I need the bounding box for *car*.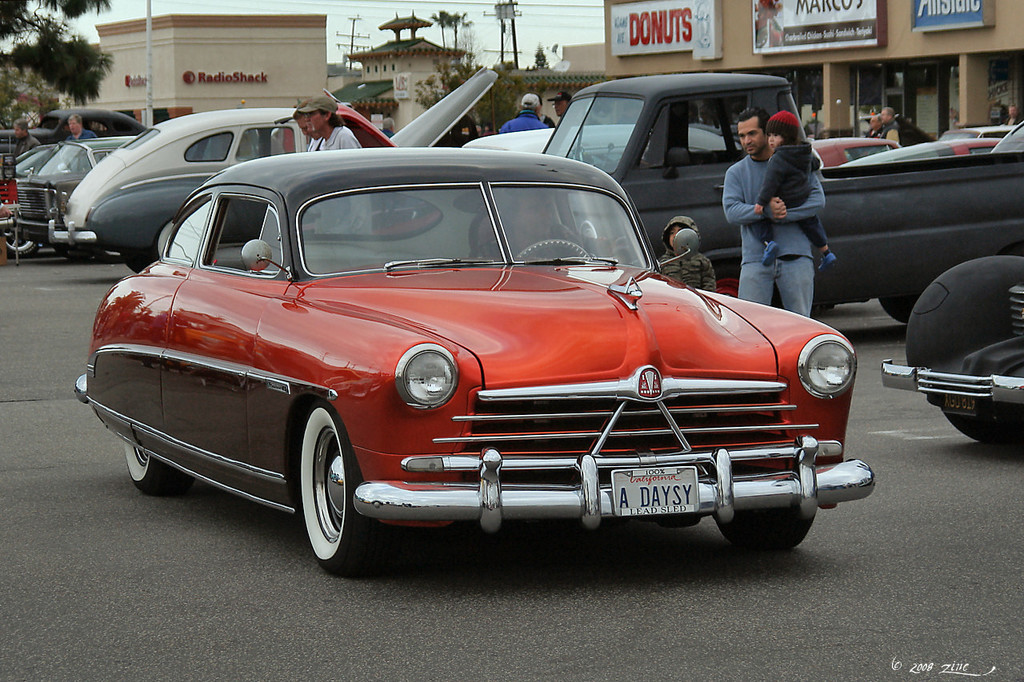
Here it is: bbox=[11, 134, 139, 256].
